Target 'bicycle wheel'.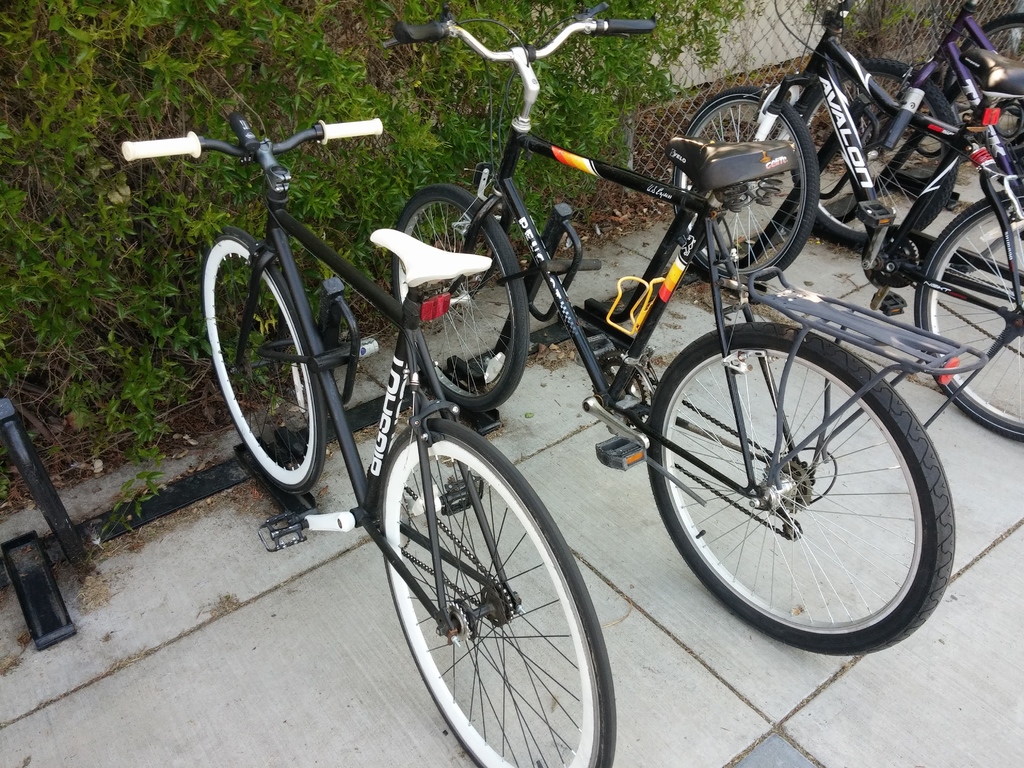
Target region: [left=931, top=13, right=1023, bottom=162].
